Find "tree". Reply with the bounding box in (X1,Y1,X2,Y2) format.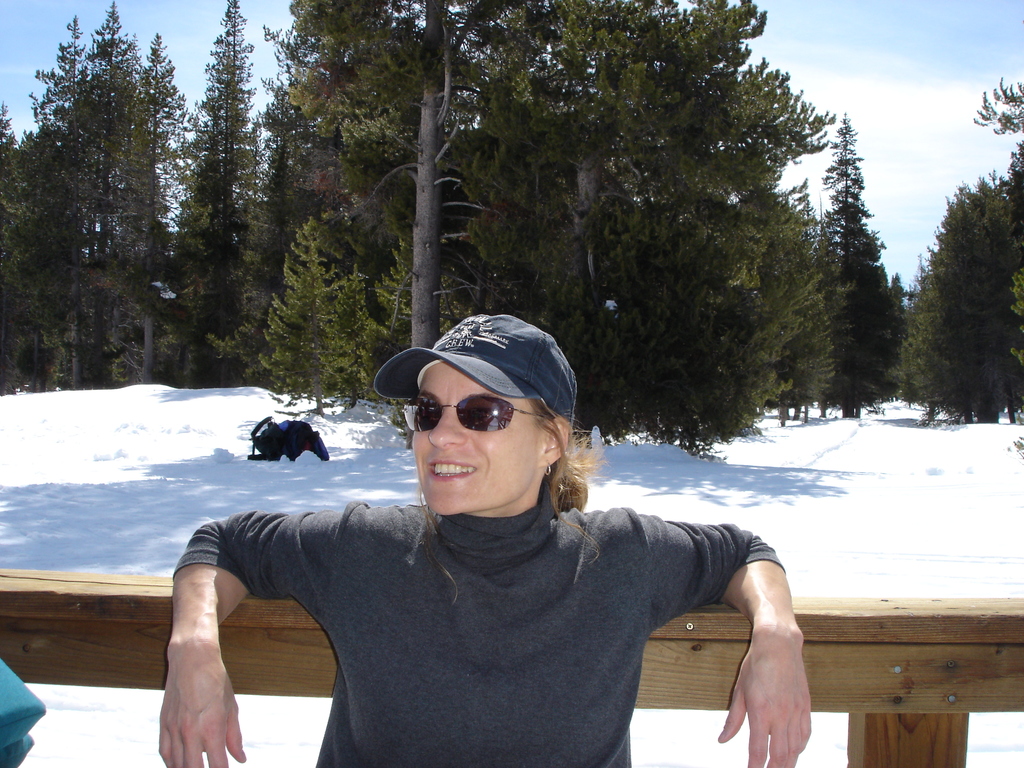
(164,0,271,381).
